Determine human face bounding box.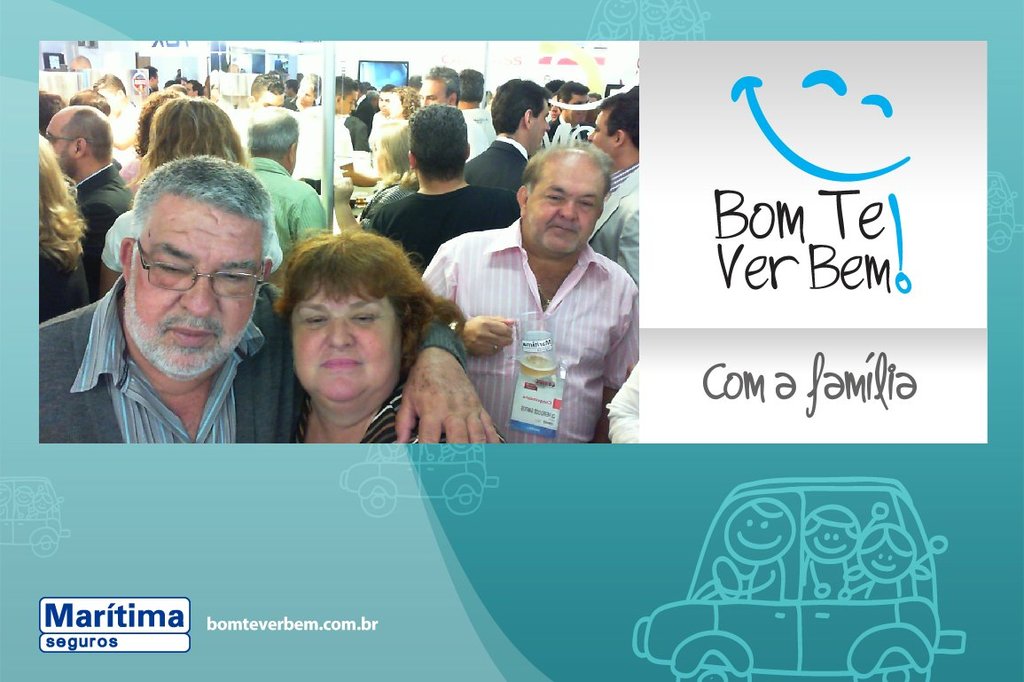
Determined: region(340, 91, 356, 107).
